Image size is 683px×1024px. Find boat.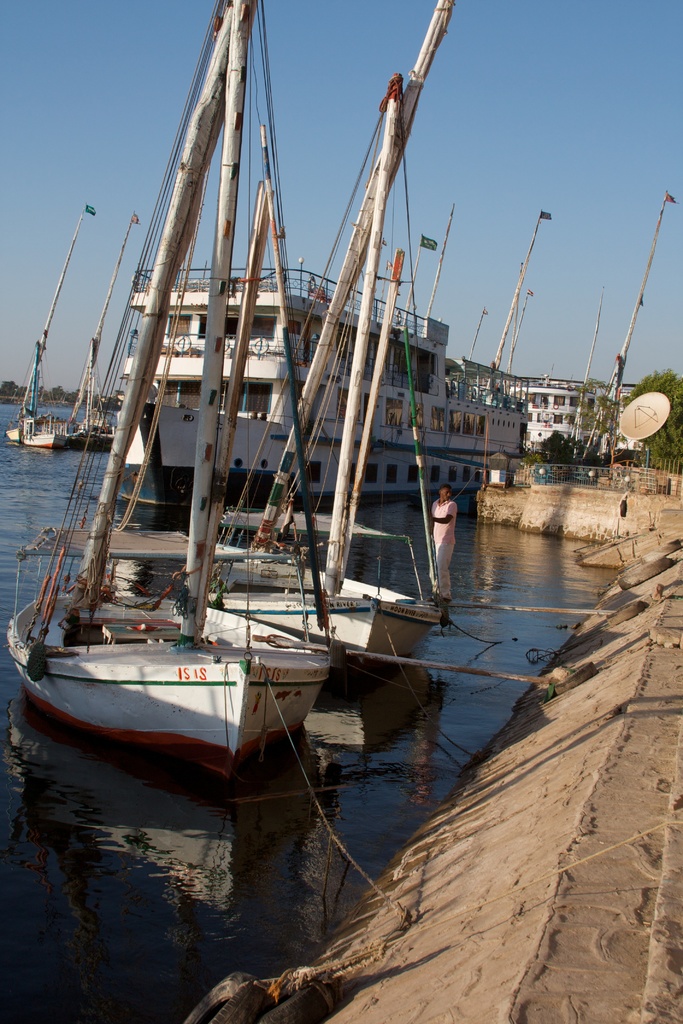
{"x1": 111, "y1": 196, "x2": 527, "y2": 525}.
